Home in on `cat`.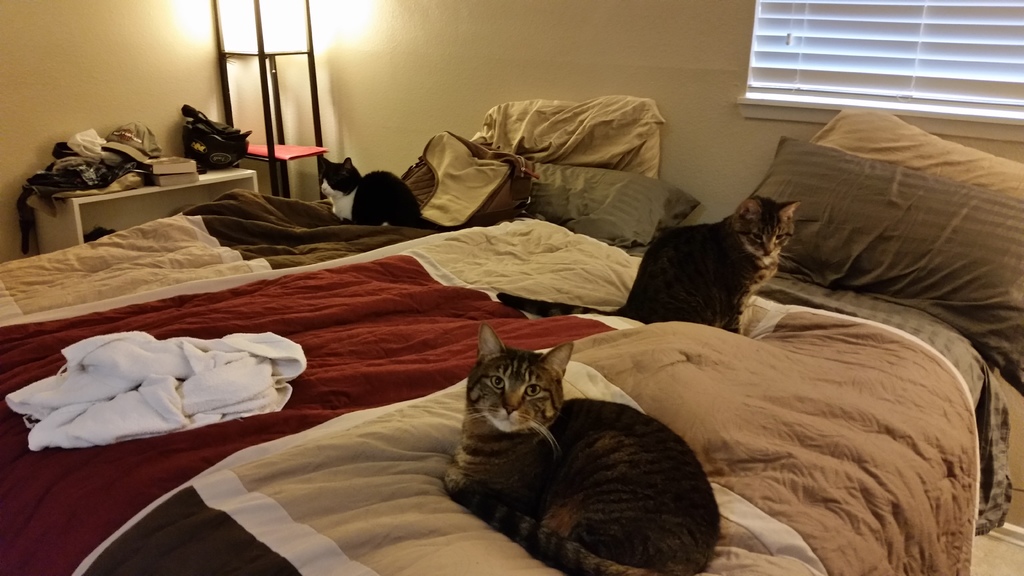
Homed in at [315, 155, 447, 226].
